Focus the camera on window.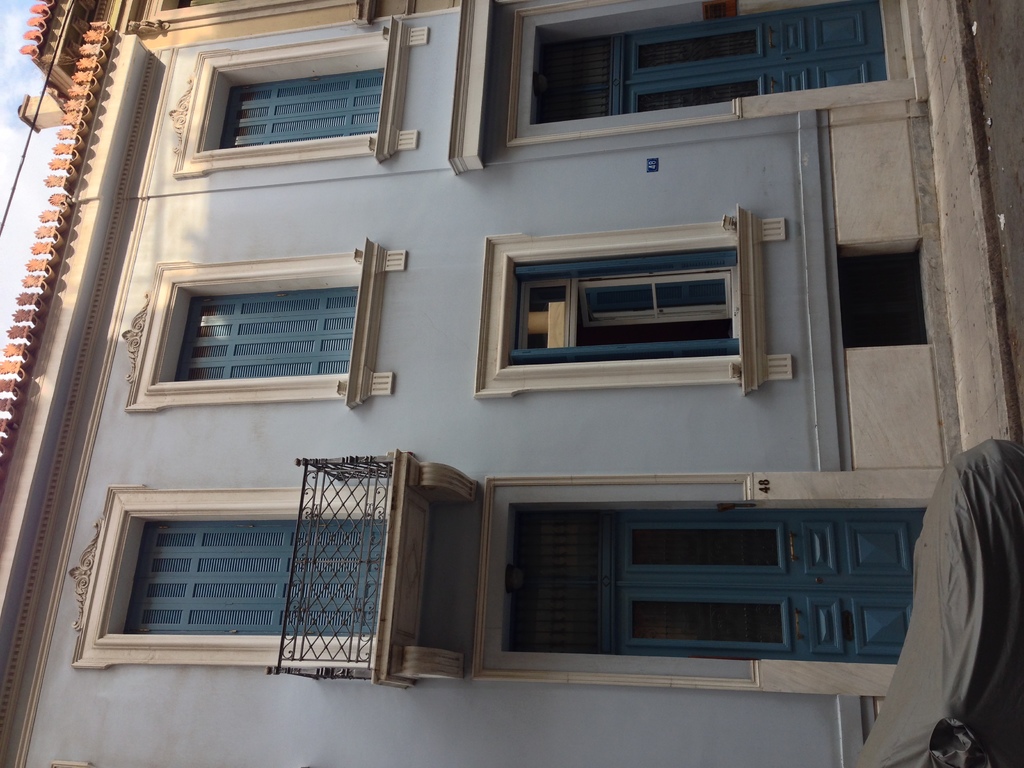
Focus region: detection(472, 219, 771, 388).
